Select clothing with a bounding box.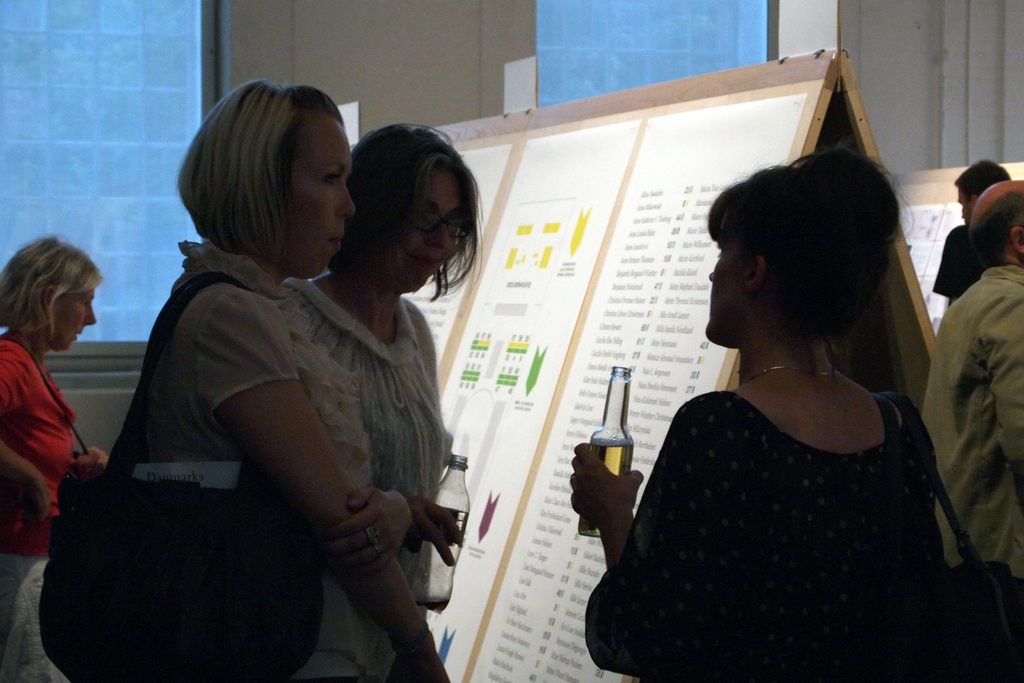
<region>586, 390, 942, 682</region>.
